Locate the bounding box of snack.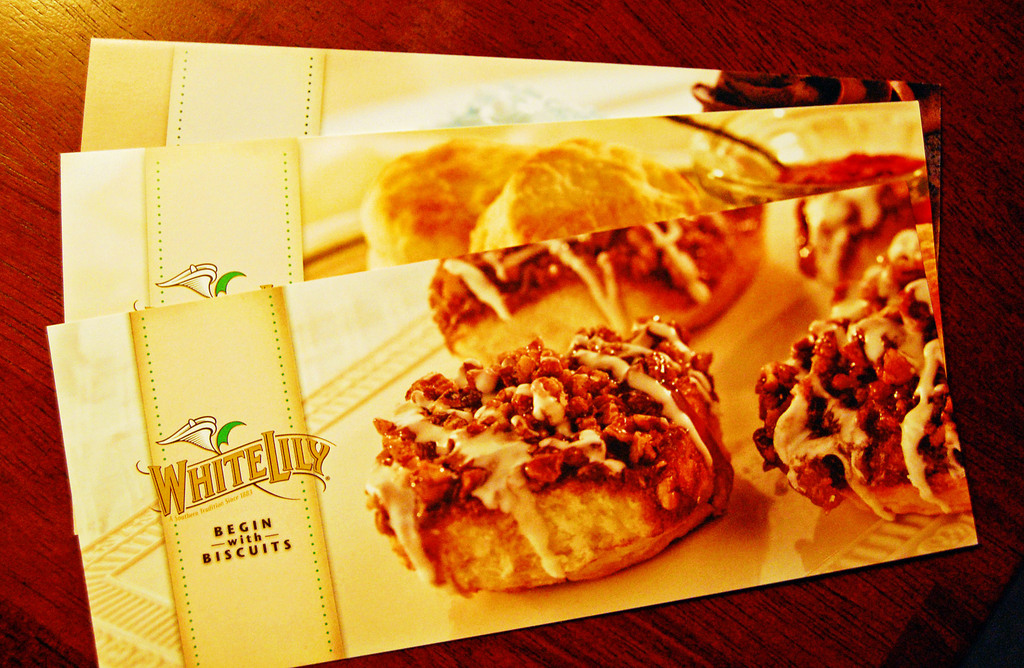
Bounding box: l=757, t=224, r=972, b=518.
